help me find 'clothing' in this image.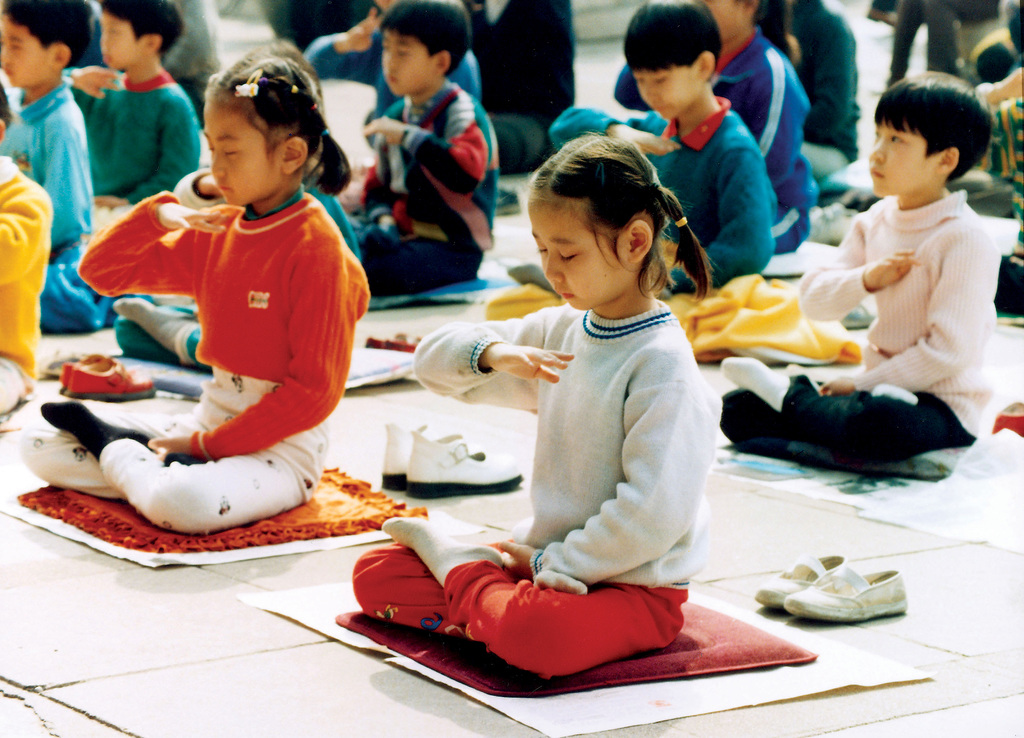
Found it: [338,294,743,705].
